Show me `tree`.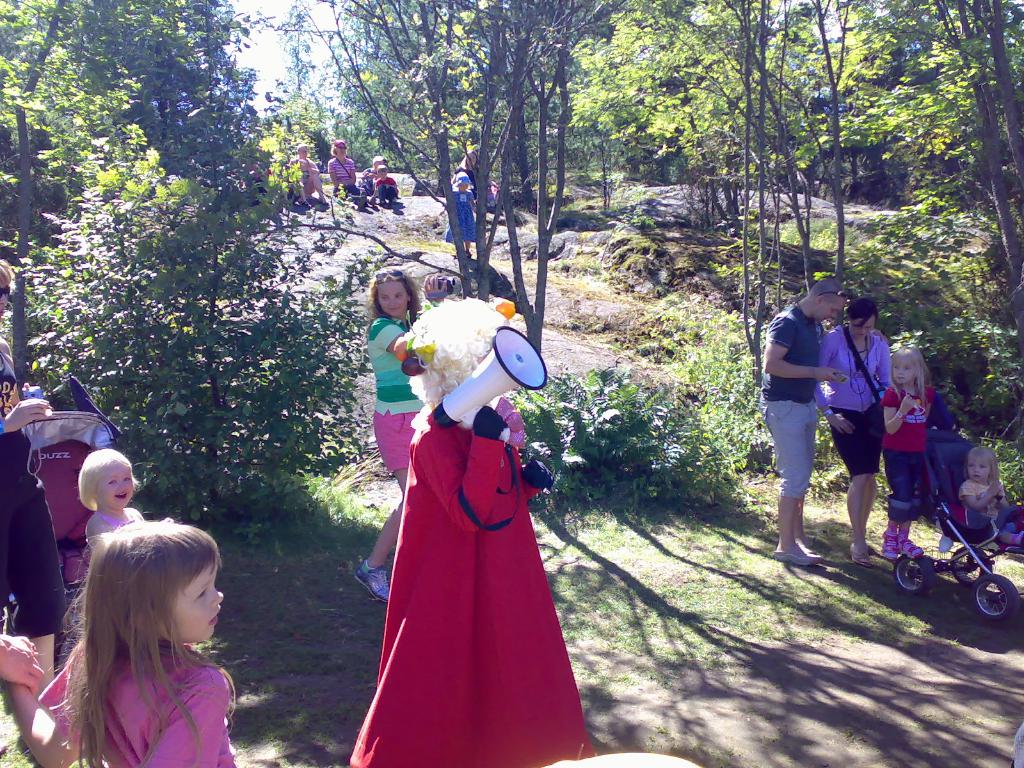
`tree` is here: {"x1": 826, "y1": 0, "x2": 1023, "y2": 333}.
